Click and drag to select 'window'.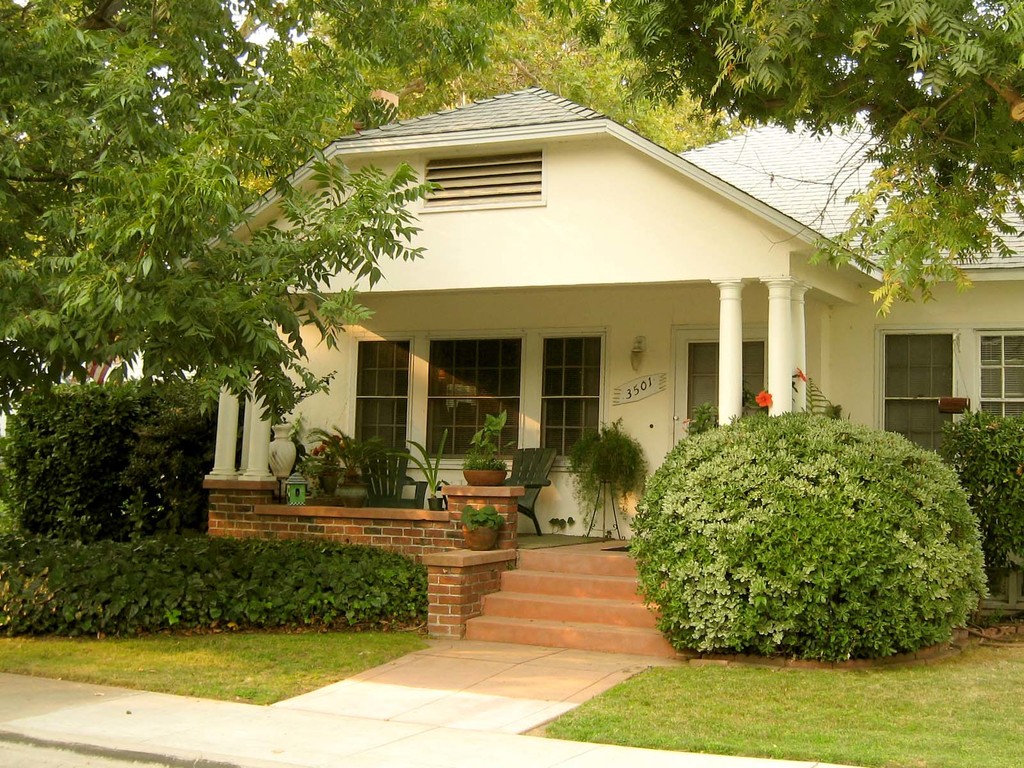
Selection: l=420, t=337, r=522, b=461.
